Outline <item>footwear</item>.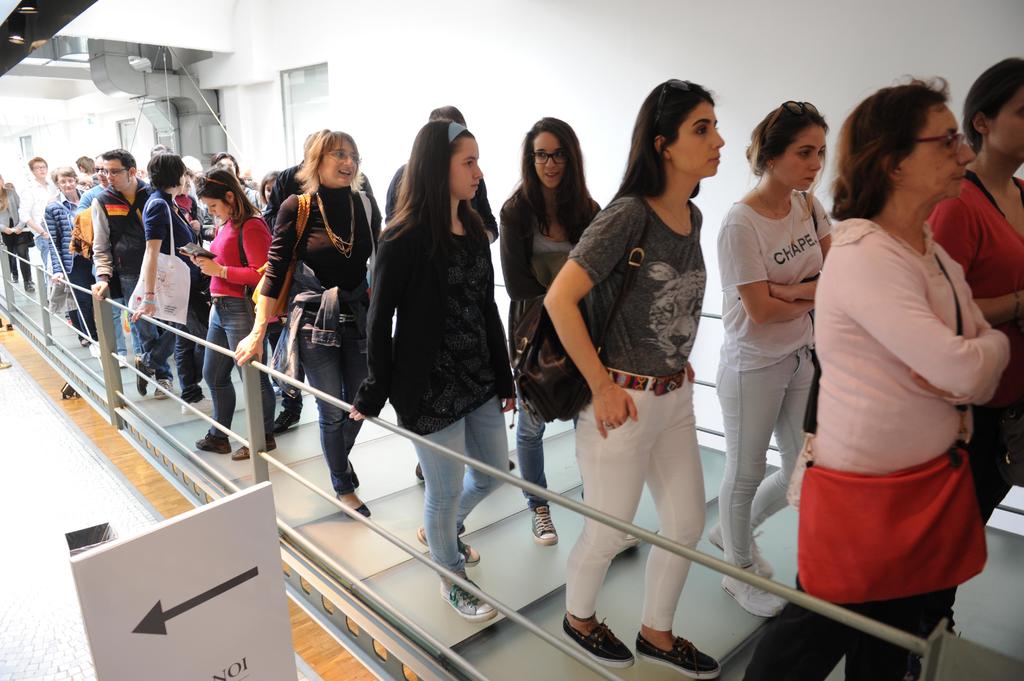
Outline: 557/605/623/670.
